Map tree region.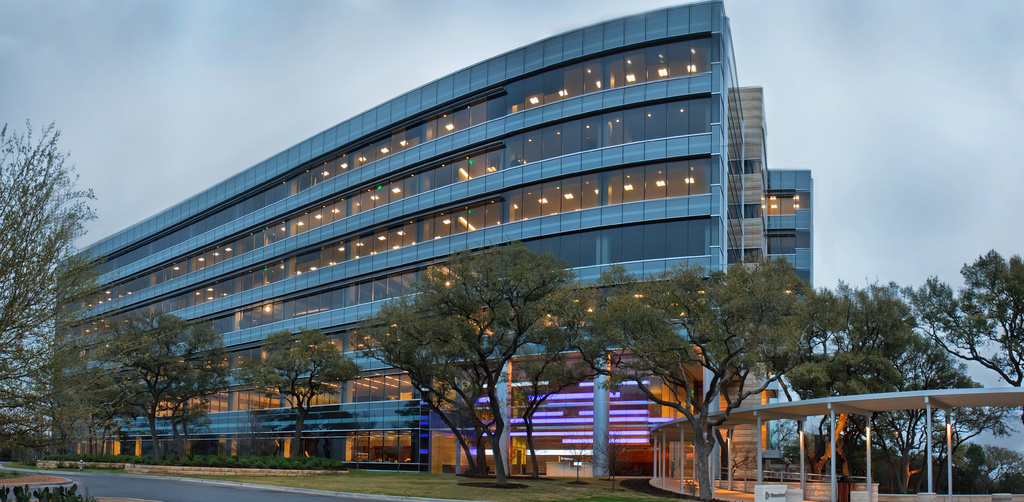
Mapped to detection(922, 367, 1009, 489).
